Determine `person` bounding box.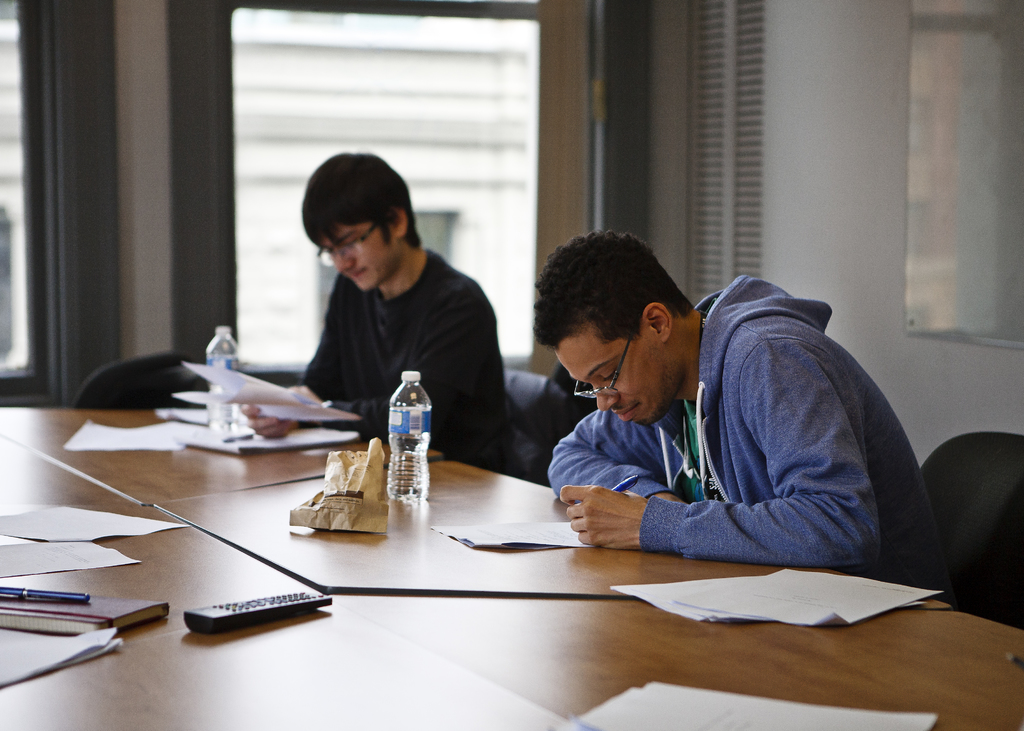
Determined: 532/230/948/606.
